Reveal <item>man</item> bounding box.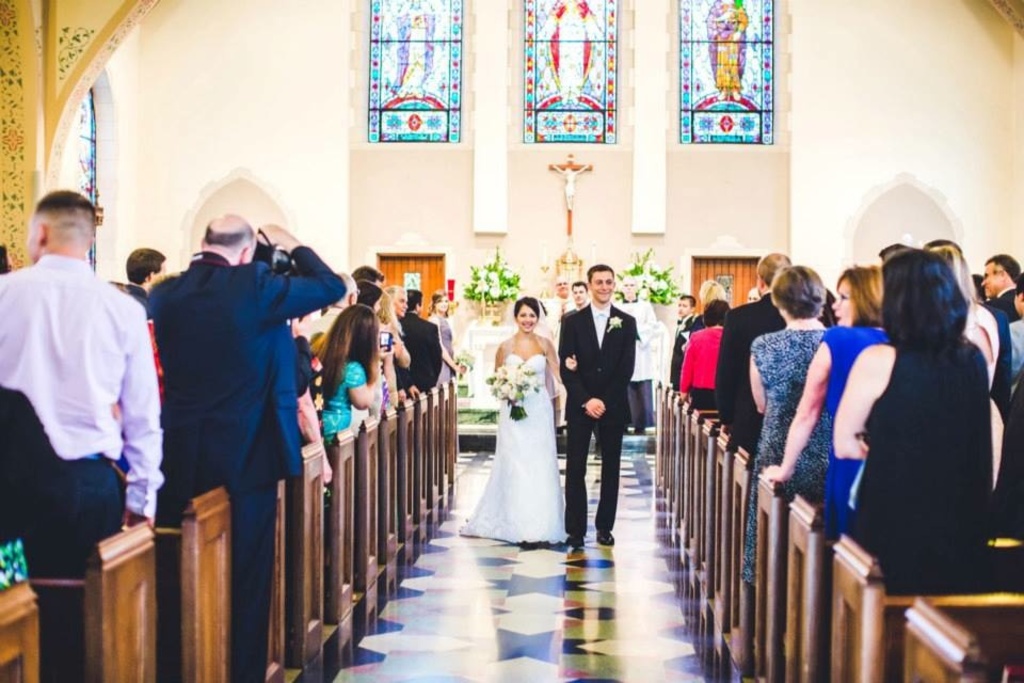
Revealed: box(708, 252, 798, 439).
